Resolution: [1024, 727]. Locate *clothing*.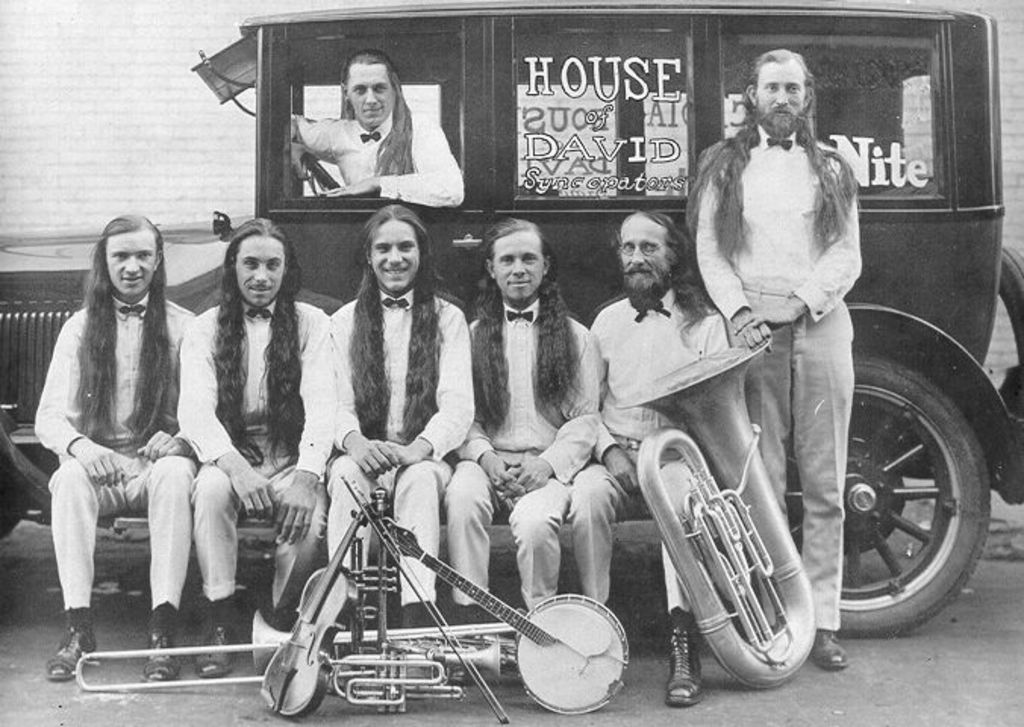
left=294, top=100, right=468, bottom=214.
